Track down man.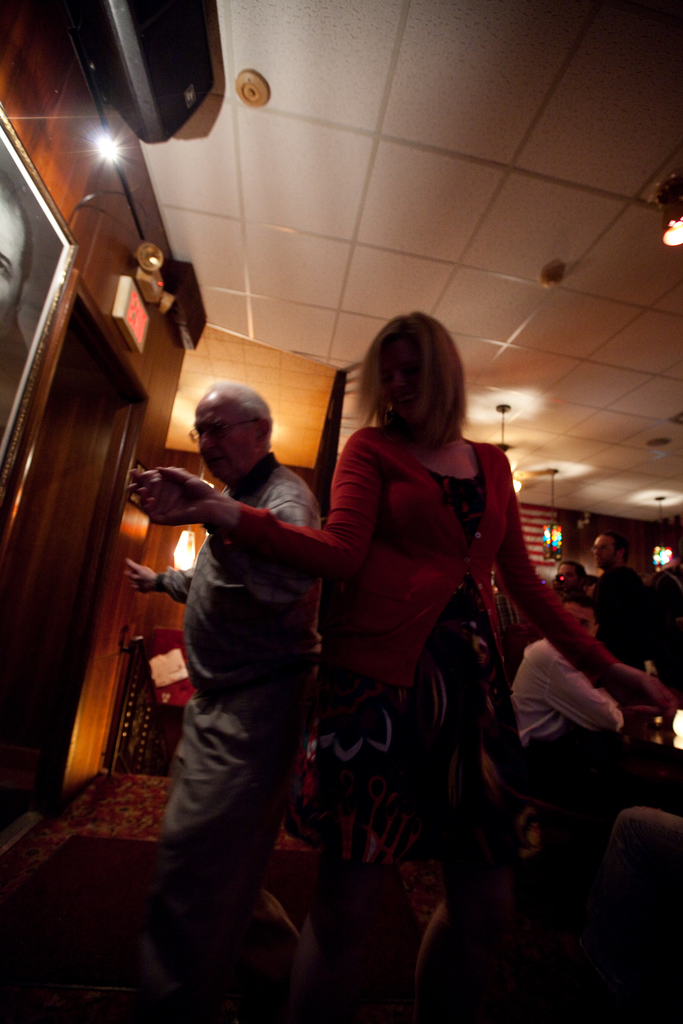
Tracked to 0, 173, 29, 416.
